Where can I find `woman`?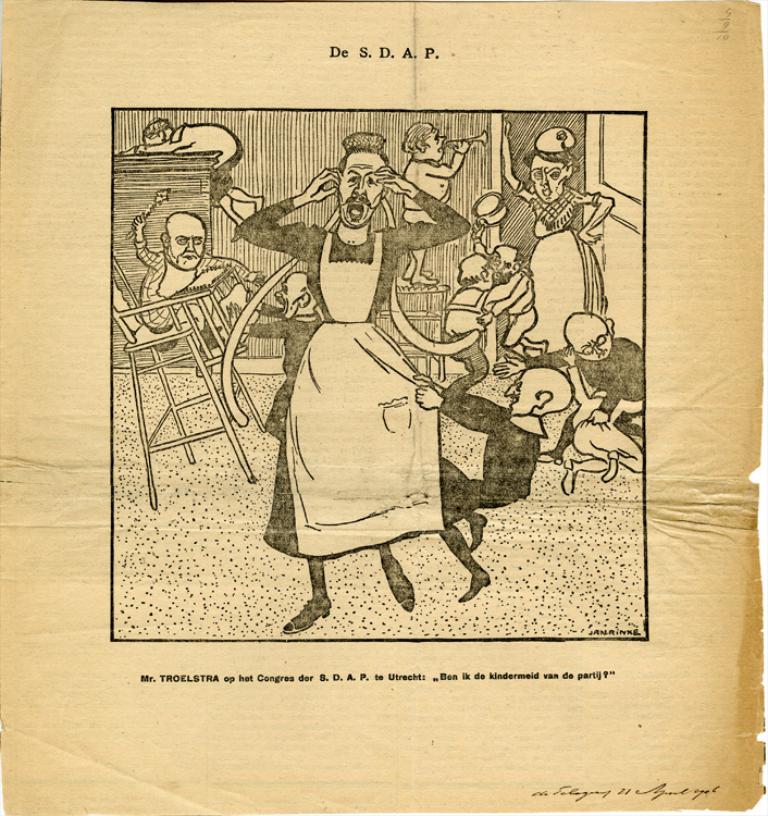
You can find it at Rect(495, 115, 619, 358).
